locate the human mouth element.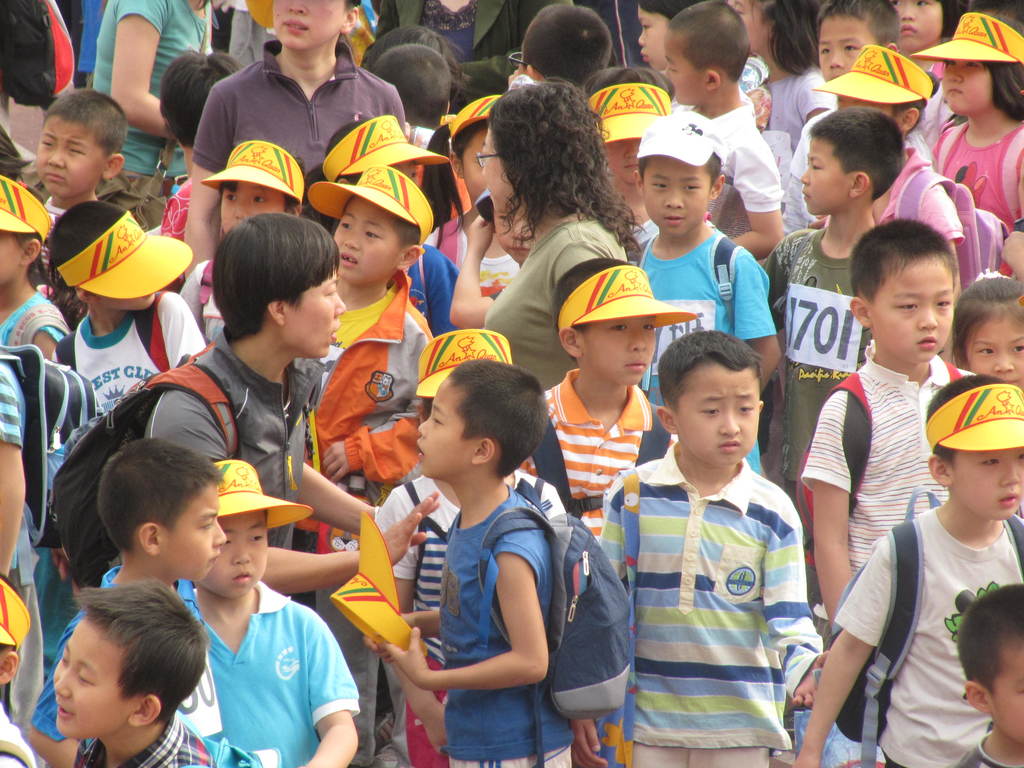
Element bbox: box(230, 572, 250, 584).
